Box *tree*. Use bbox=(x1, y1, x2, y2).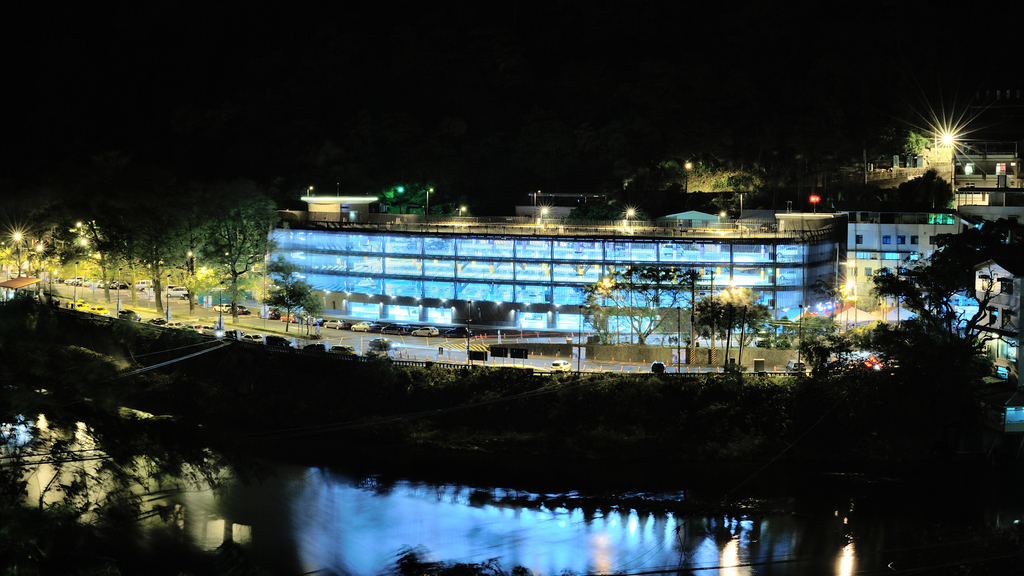
bbox=(201, 164, 276, 323).
